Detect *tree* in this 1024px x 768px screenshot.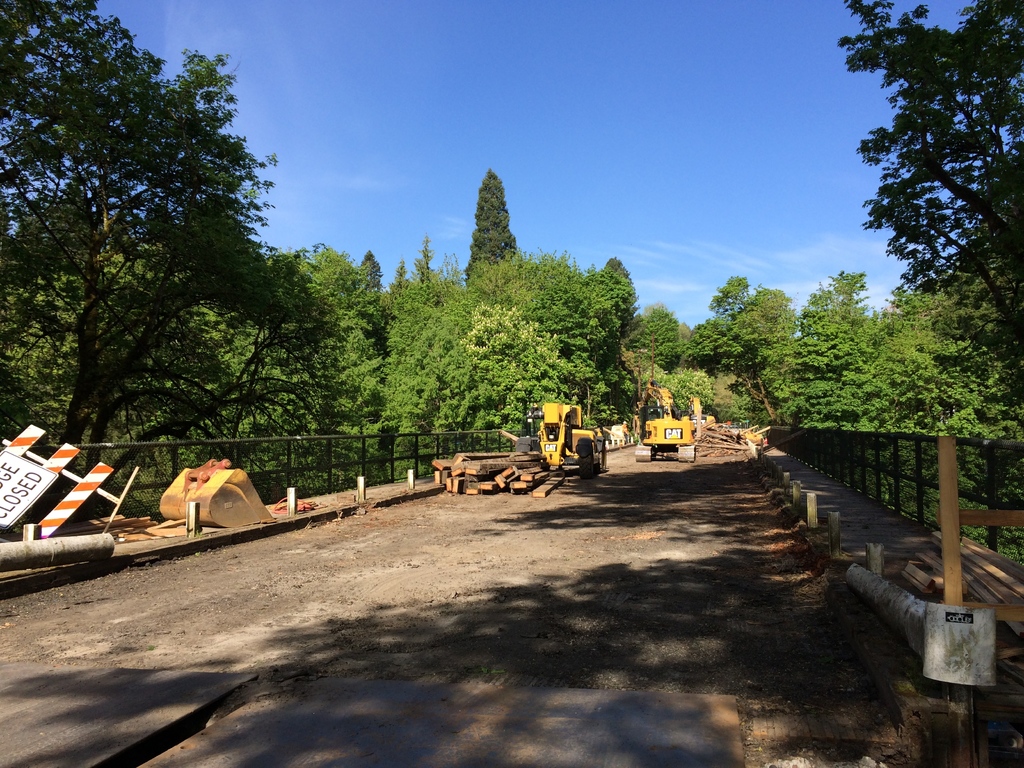
Detection: [left=0, top=0, right=342, bottom=511].
